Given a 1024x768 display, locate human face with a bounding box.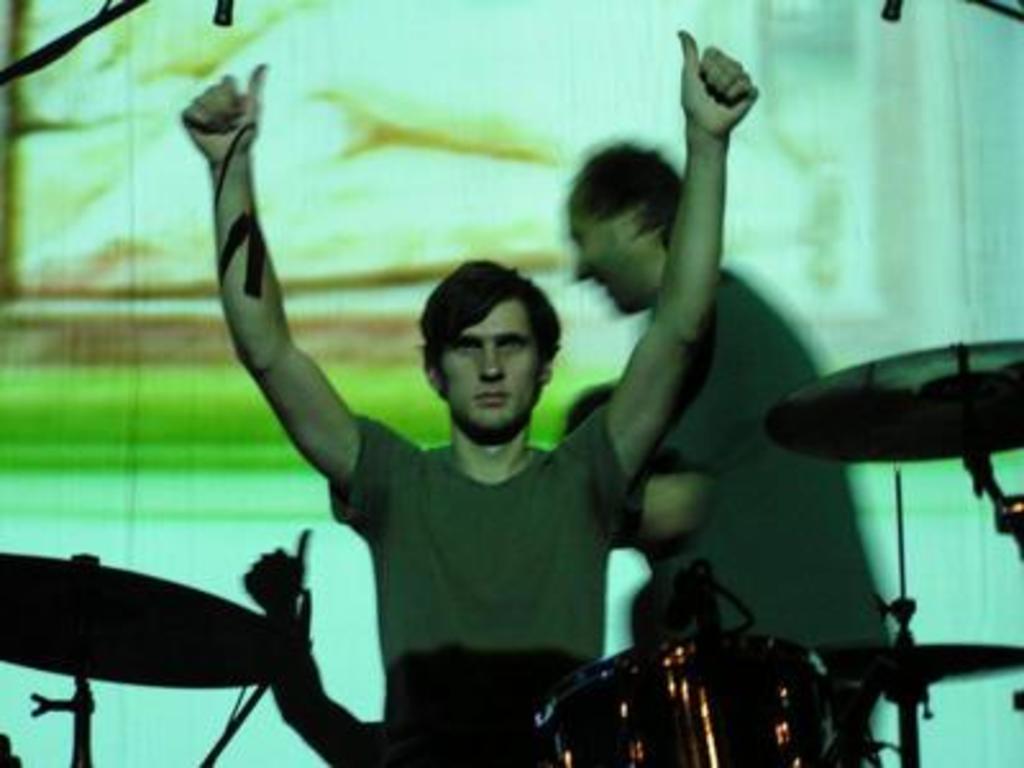
Located: select_region(435, 294, 545, 433).
